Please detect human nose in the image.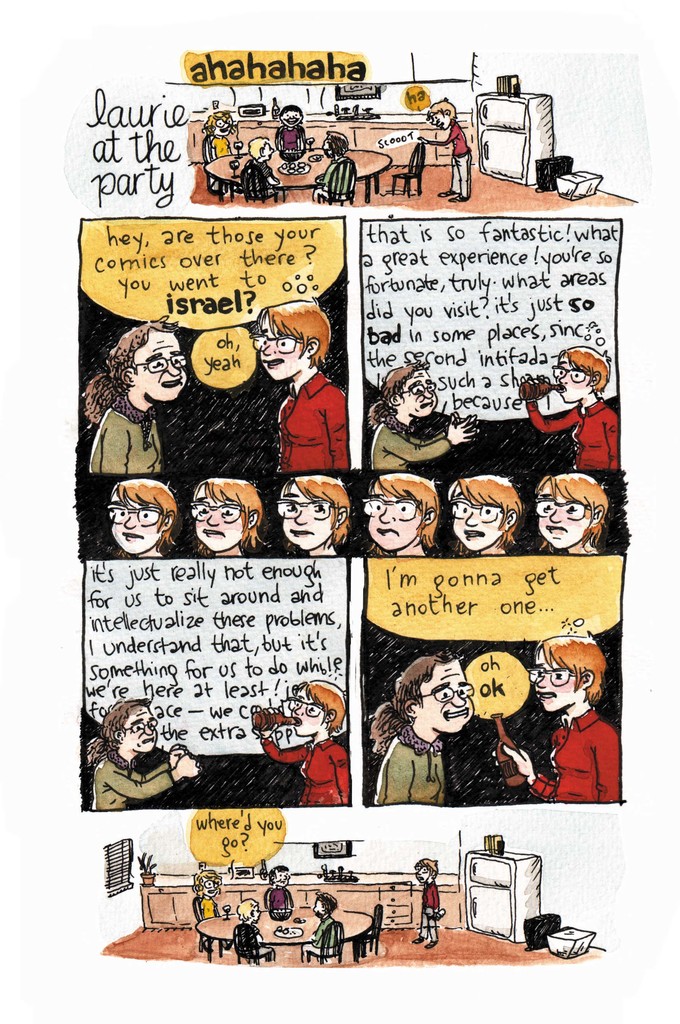
x1=451 y1=695 x2=464 y2=706.
